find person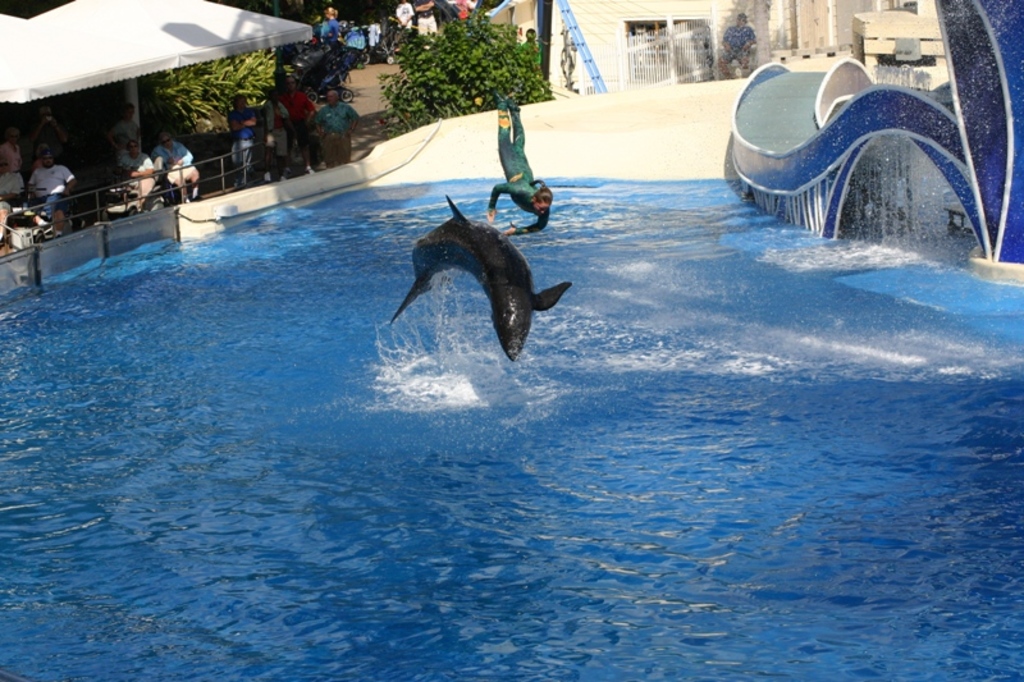
box=[269, 91, 288, 186]
